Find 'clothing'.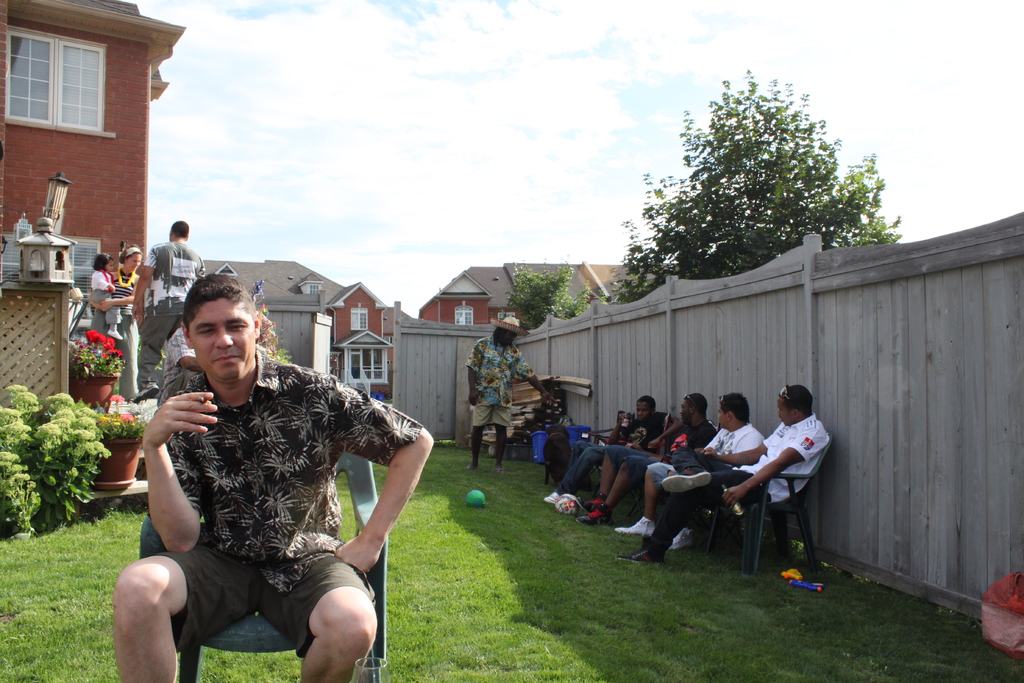
(120,336,396,651).
